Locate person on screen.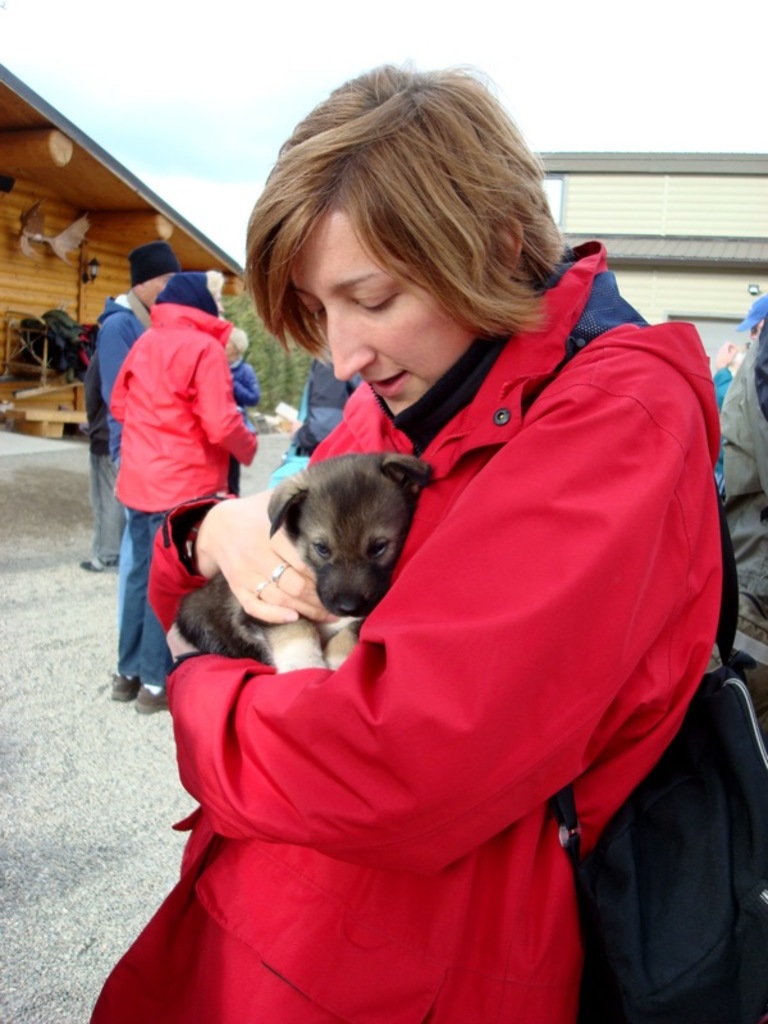
On screen at crop(86, 58, 748, 1023).
